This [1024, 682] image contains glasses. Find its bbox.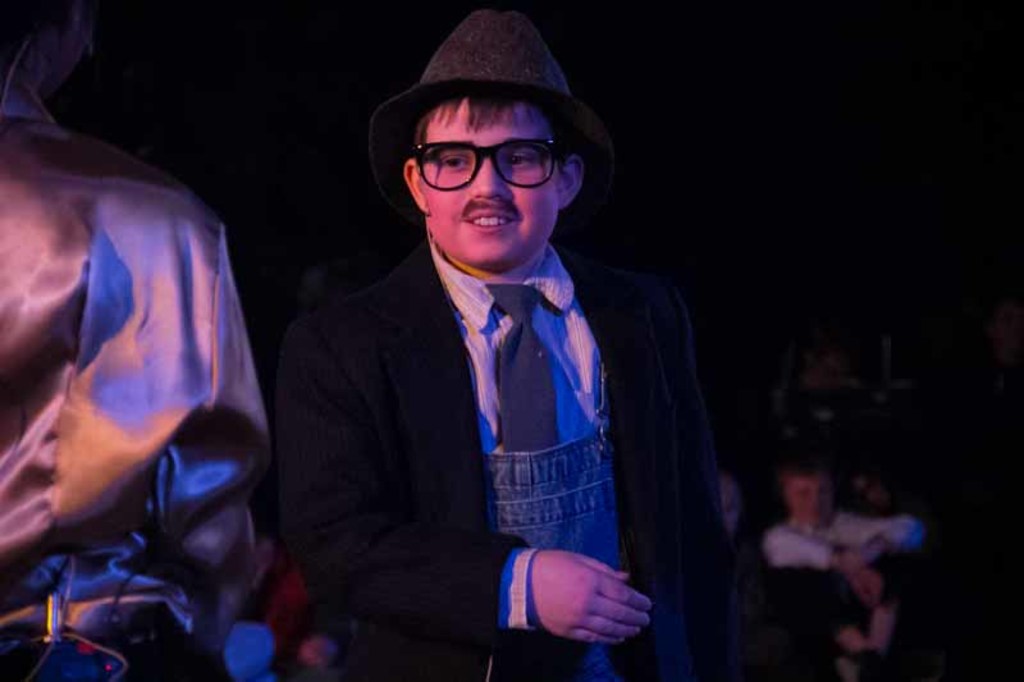
pyautogui.locateOnScreen(397, 131, 568, 187).
